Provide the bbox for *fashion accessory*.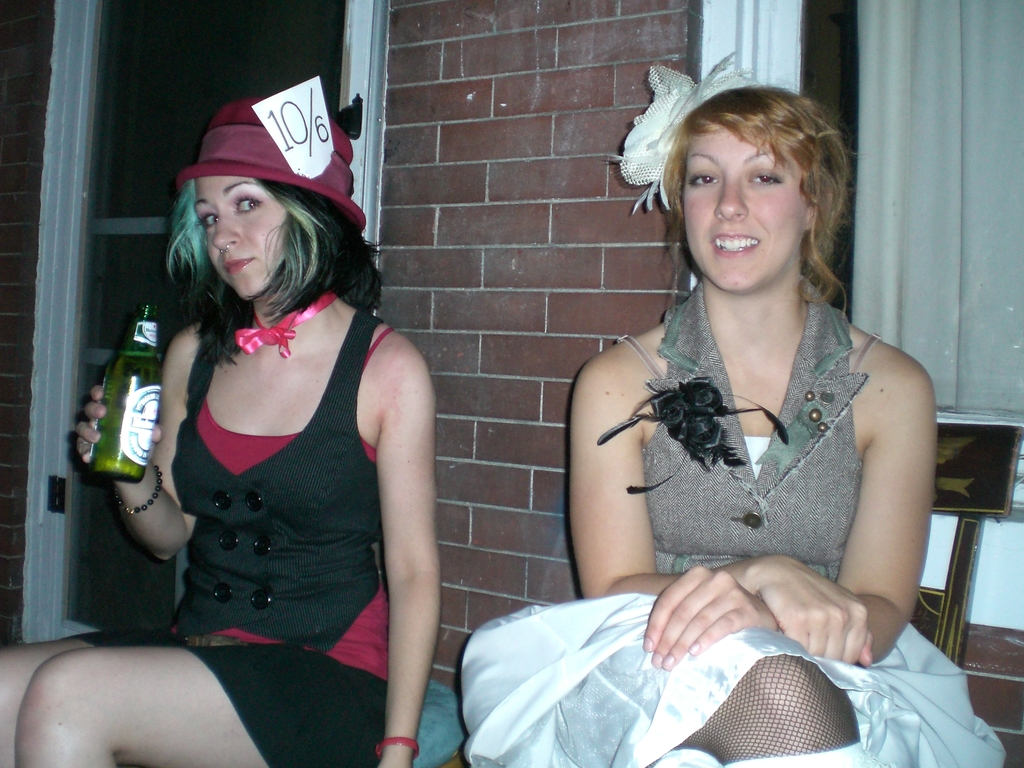
117 465 164 518.
